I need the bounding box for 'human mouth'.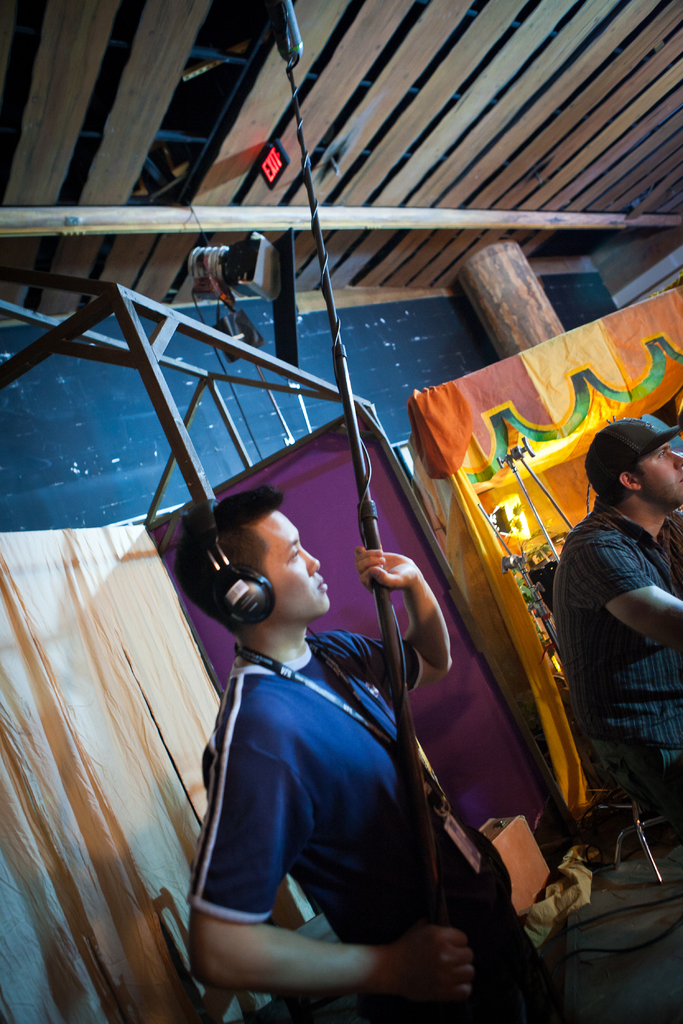
Here it is: [315,575,329,588].
